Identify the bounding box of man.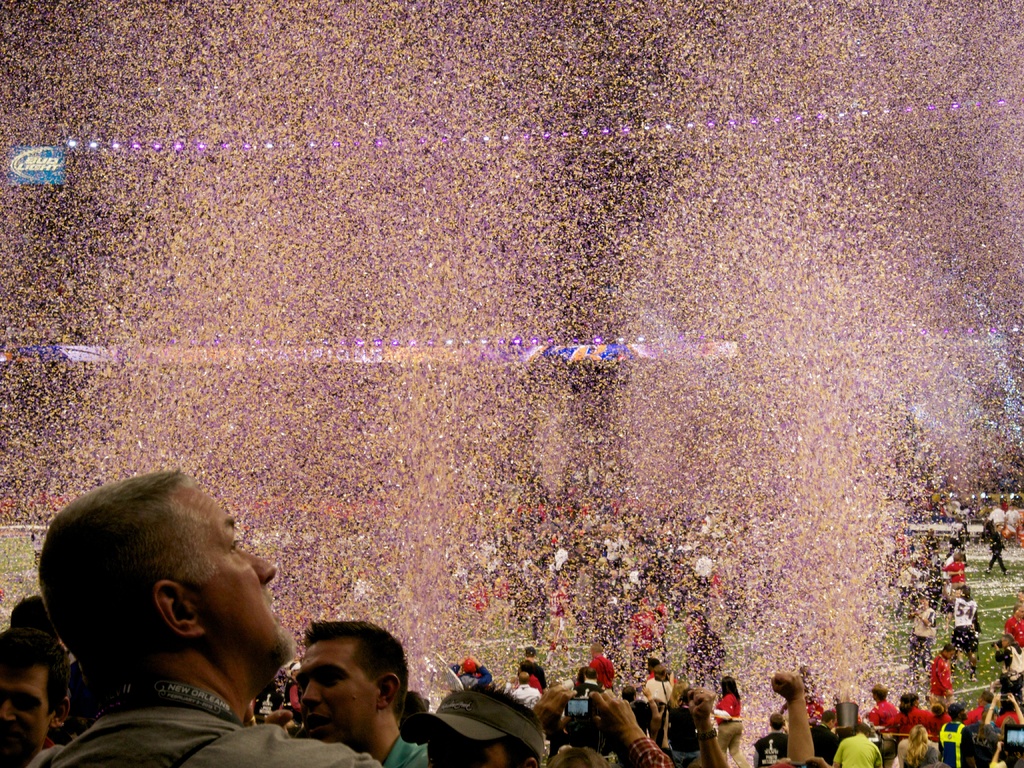
bbox=[396, 675, 550, 767].
